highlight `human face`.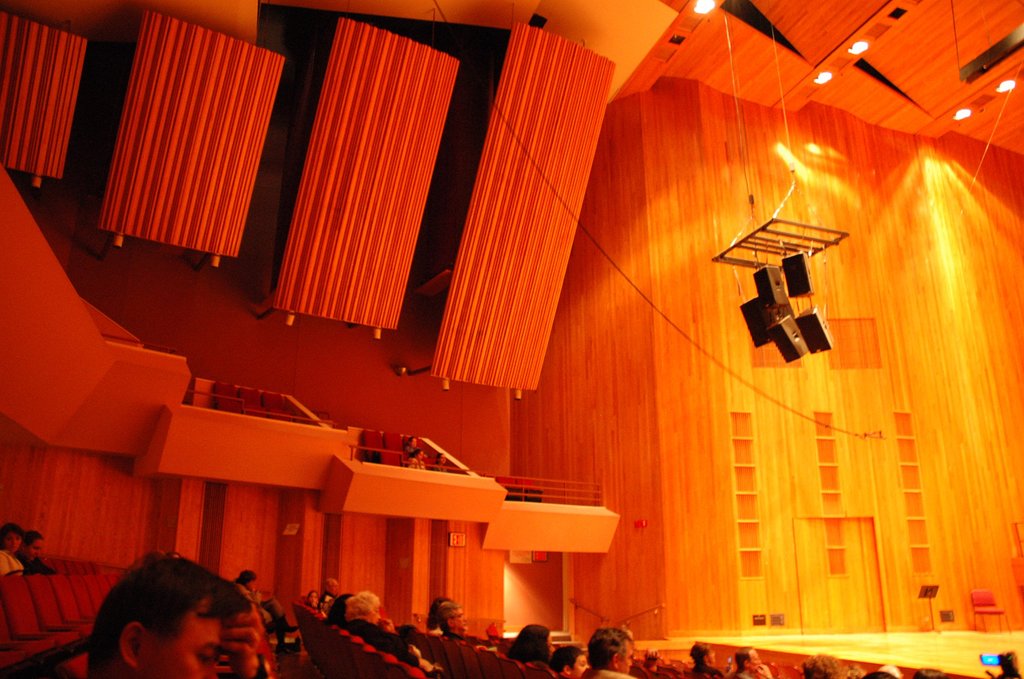
Highlighted region: (707, 646, 715, 660).
